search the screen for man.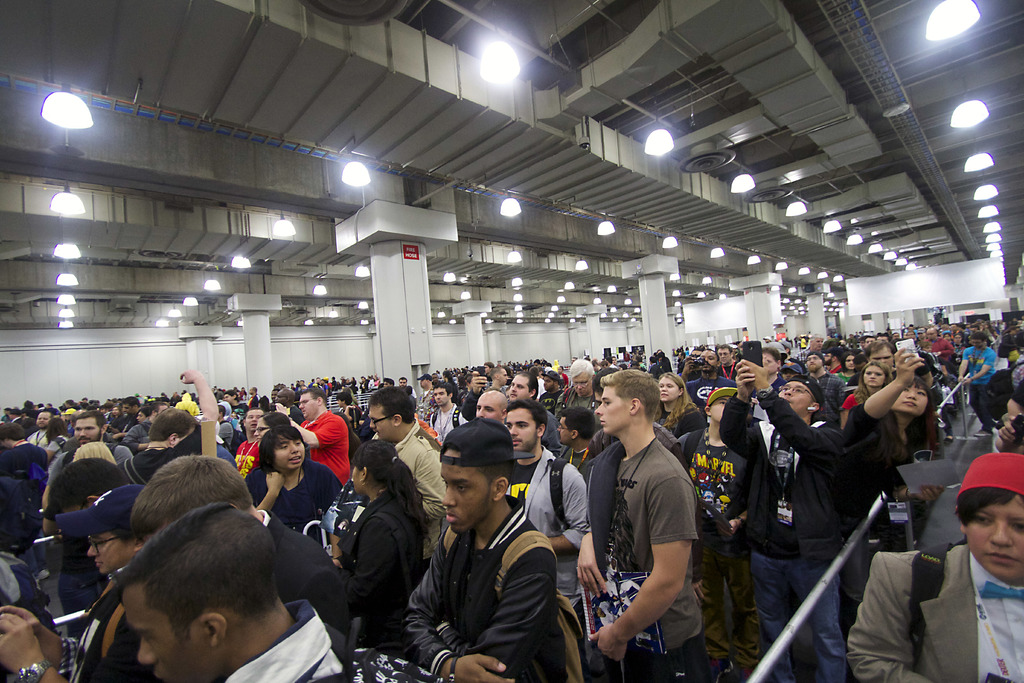
Found at (677, 352, 692, 372).
